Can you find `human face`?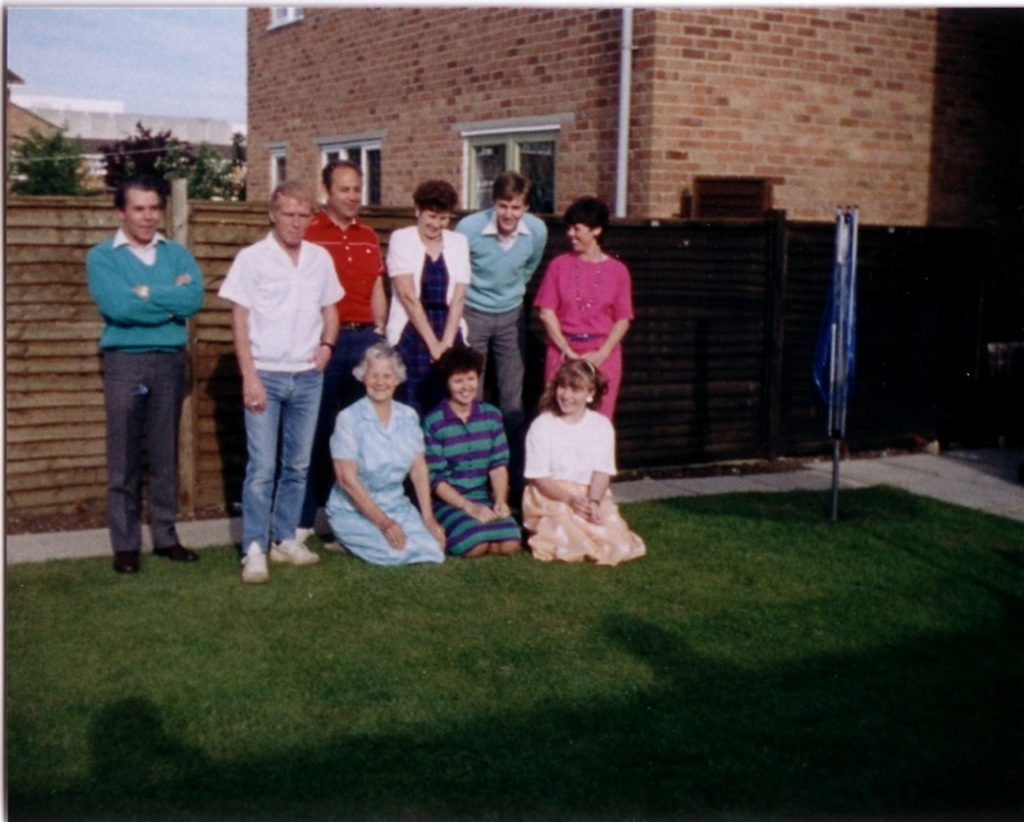
Yes, bounding box: x1=449 y1=369 x2=483 y2=401.
